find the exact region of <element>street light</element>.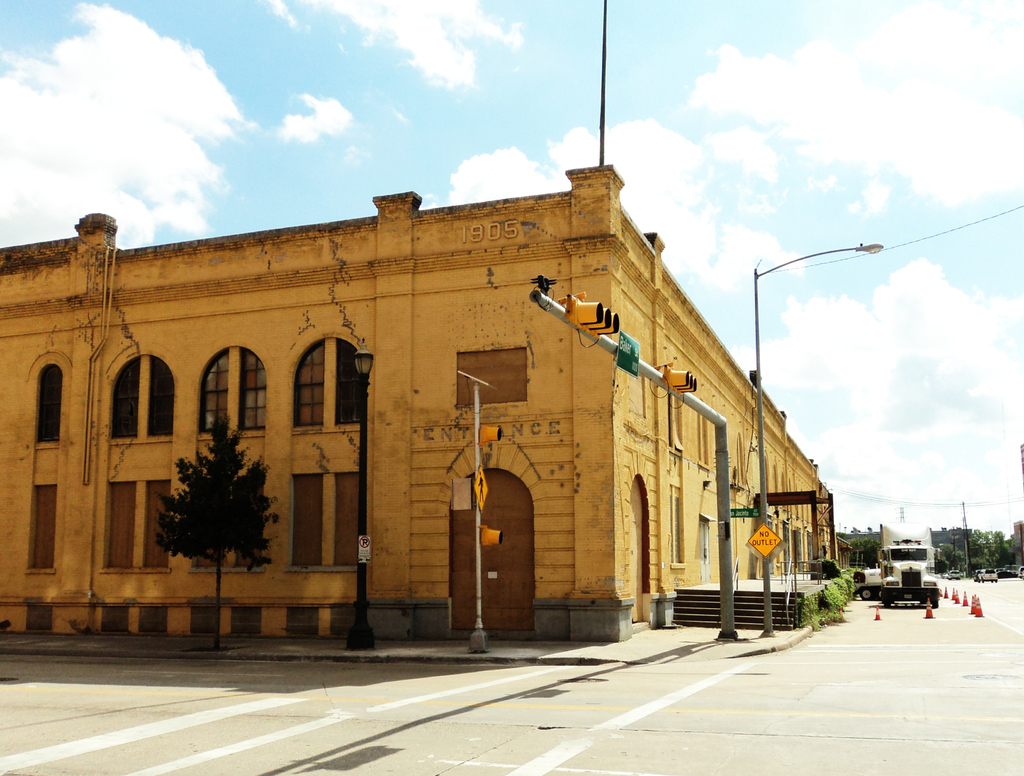
Exact region: <box>350,331,375,652</box>.
